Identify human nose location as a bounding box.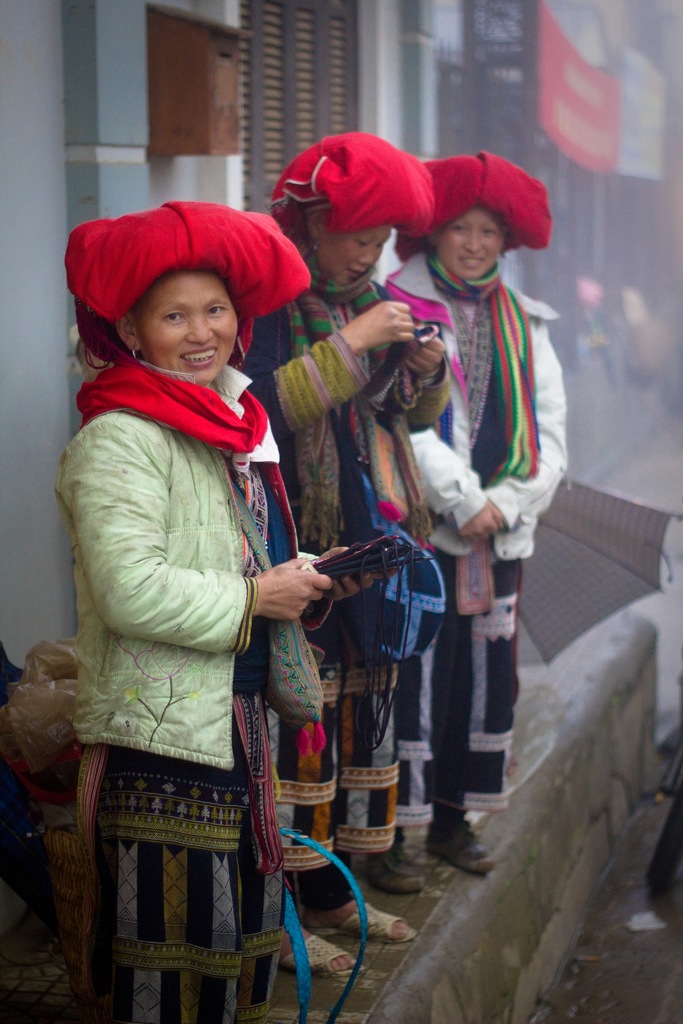
<box>361,253,374,267</box>.
